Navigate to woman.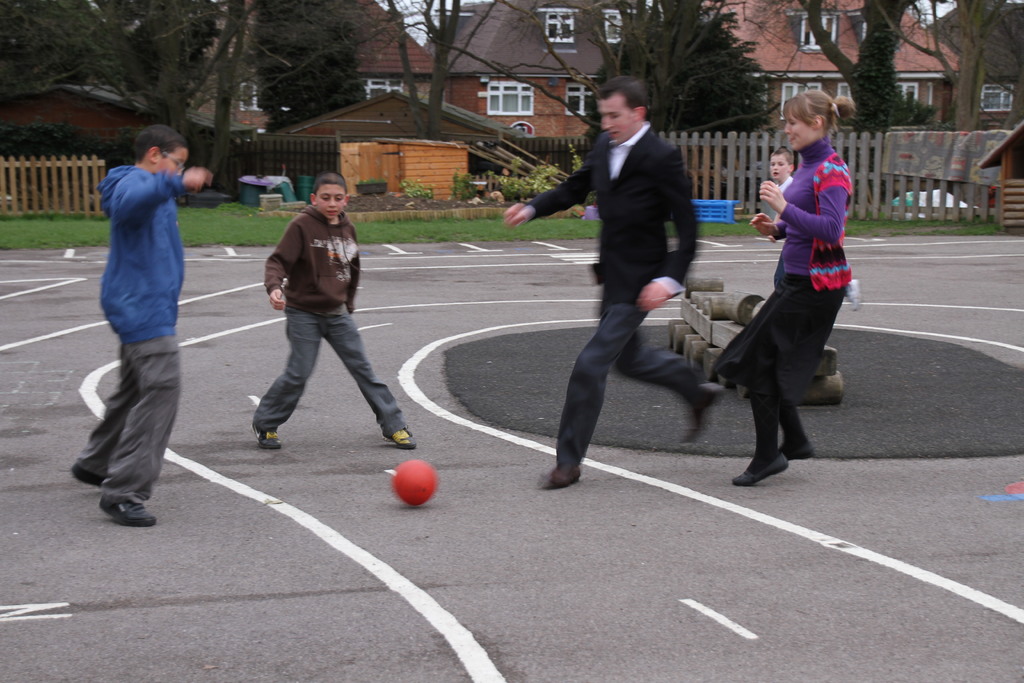
Navigation target: x1=714 y1=107 x2=870 y2=480.
